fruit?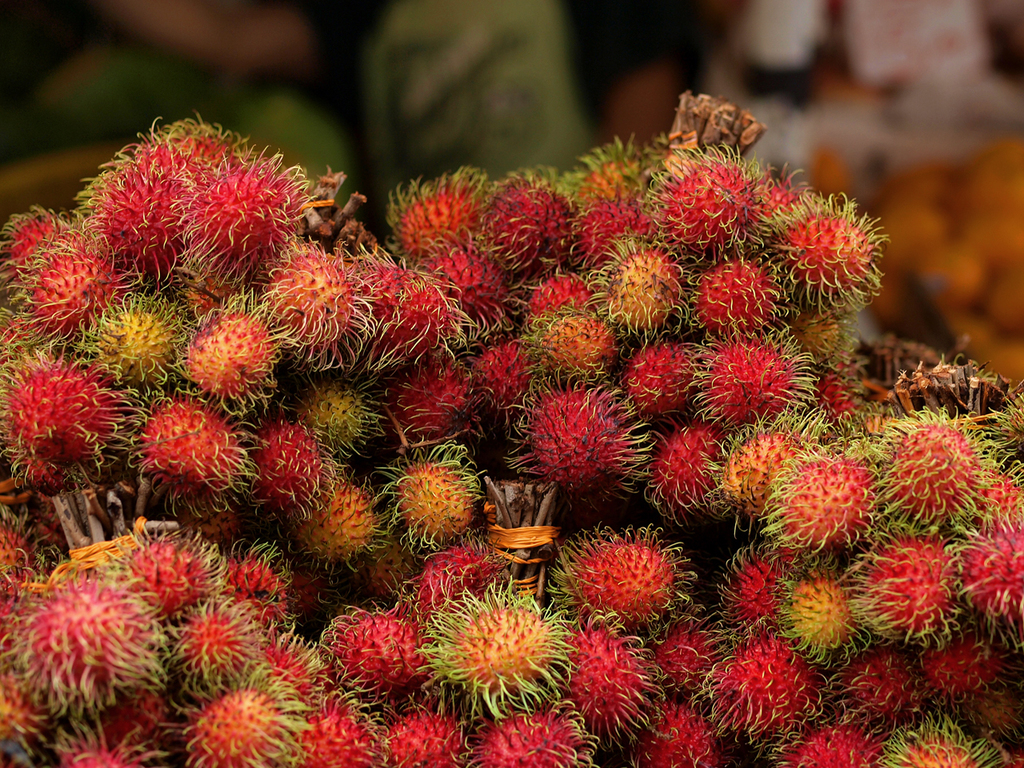
l=412, t=574, r=579, b=721
